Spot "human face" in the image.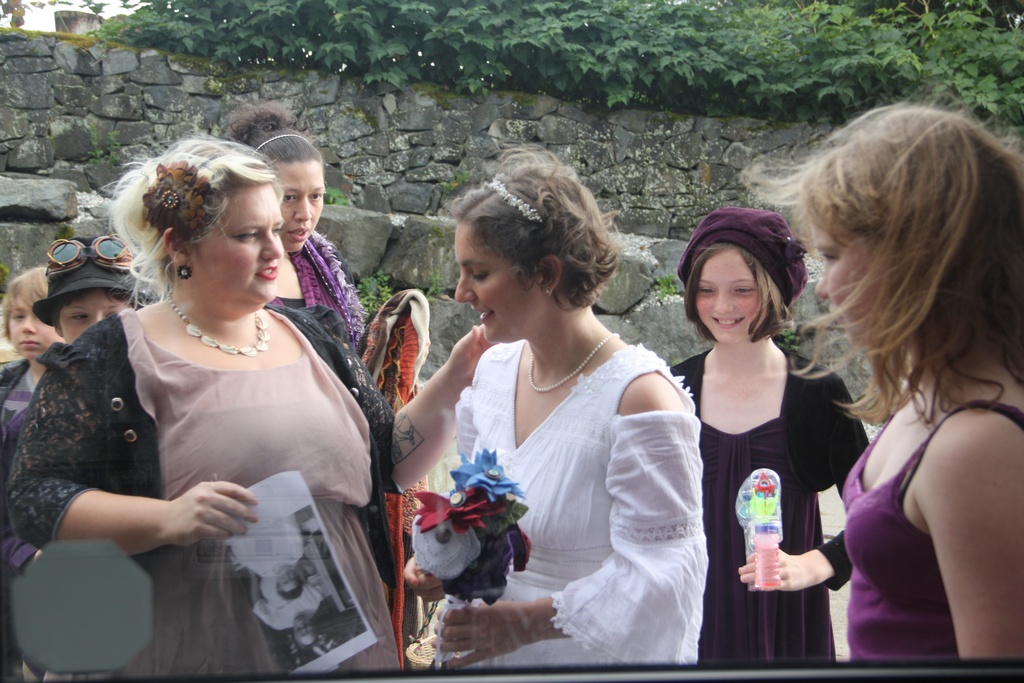
"human face" found at select_region(189, 186, 284, 309).
